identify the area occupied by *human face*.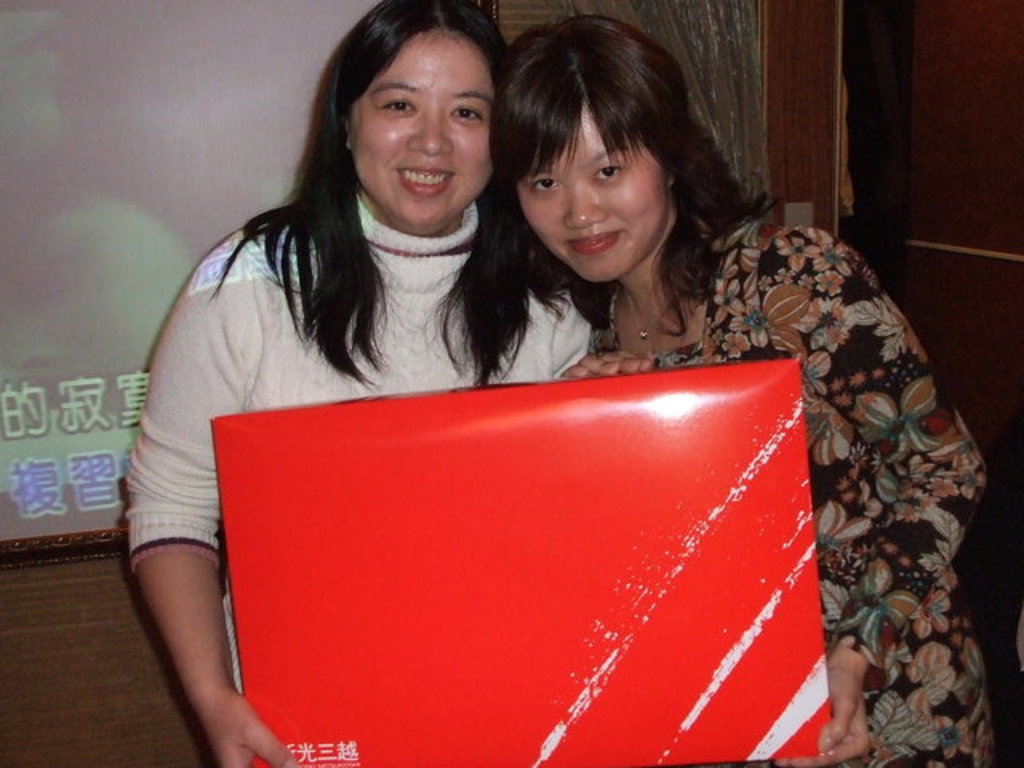
Area: bbox=[520, 109, 669, 280].
